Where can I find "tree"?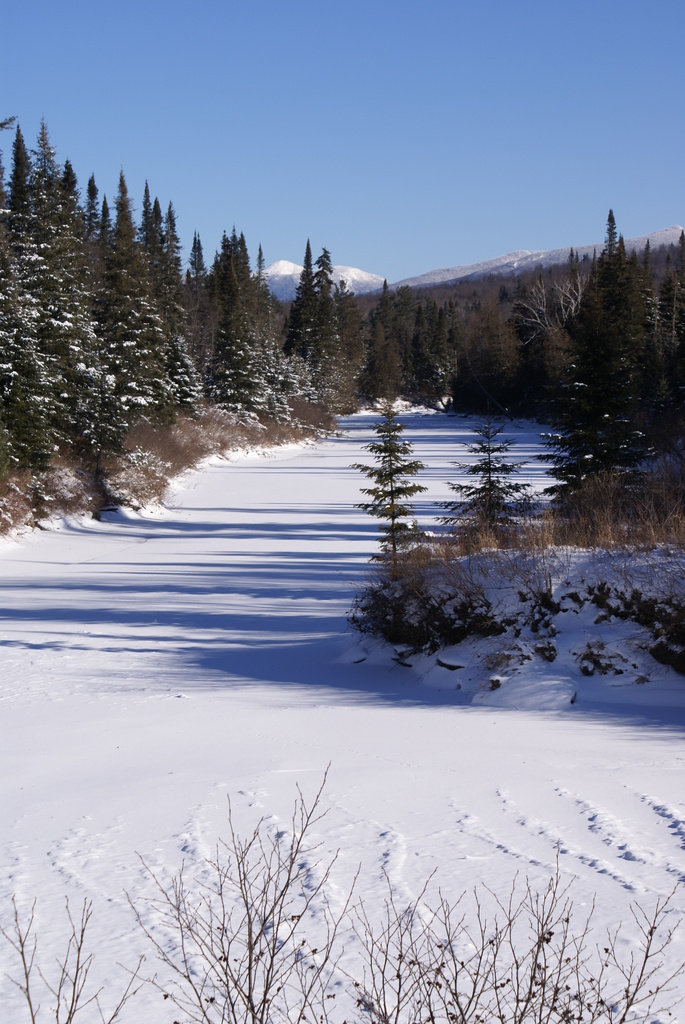
You can find it at detection(6, 134, 83, 390).
